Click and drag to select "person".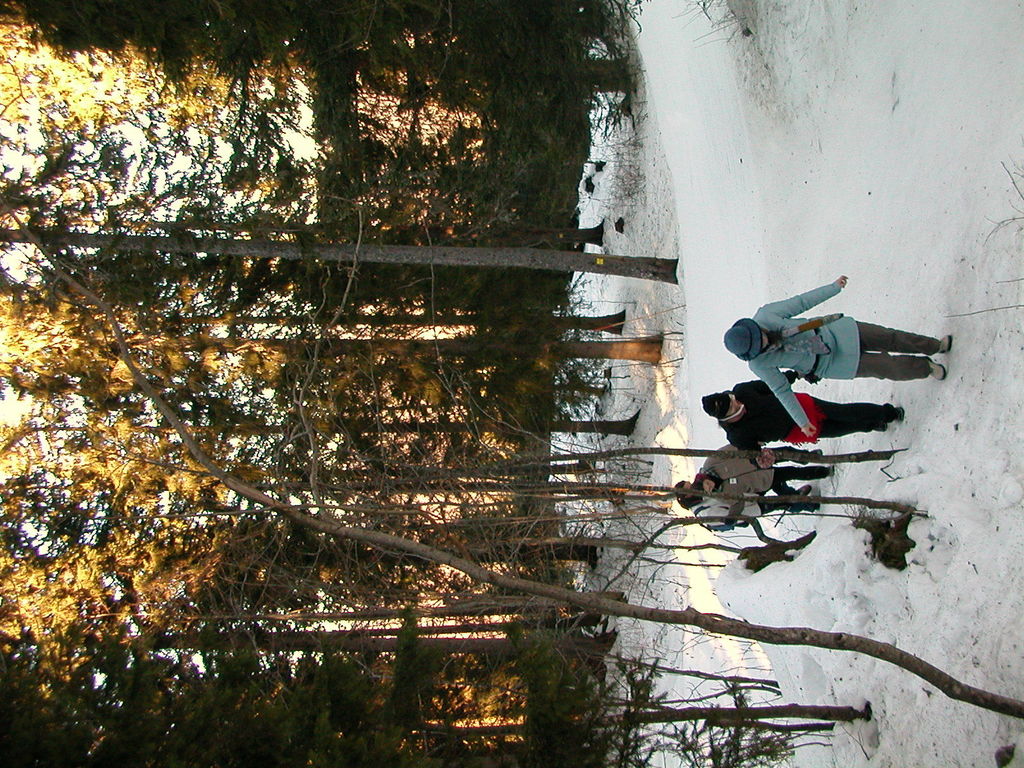
Selection: l=722, t=277, r=957, b=434.
